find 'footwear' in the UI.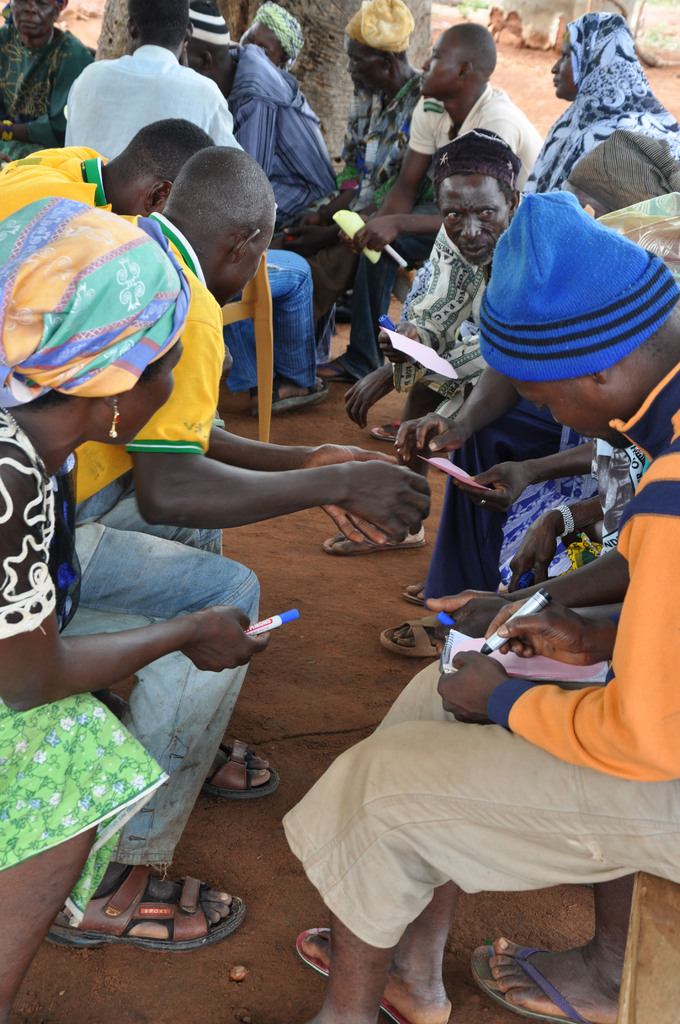
UI element at BBox(320, 535, 427, 556).
